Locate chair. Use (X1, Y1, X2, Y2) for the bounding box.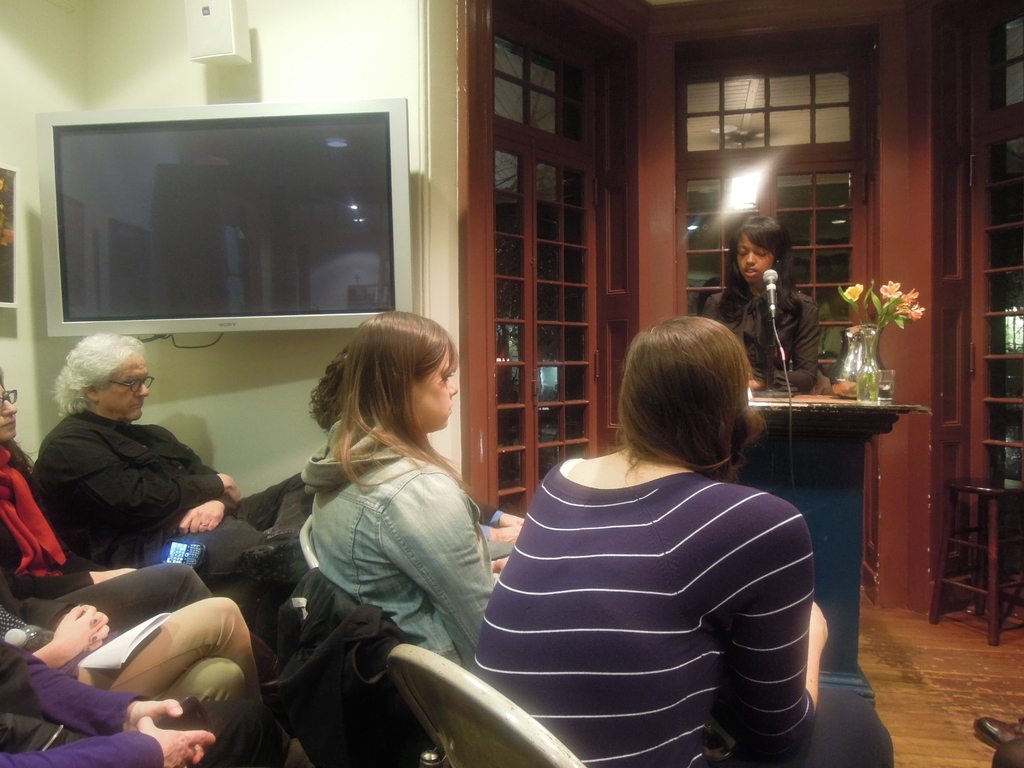
(387, 643, 589, 767).
